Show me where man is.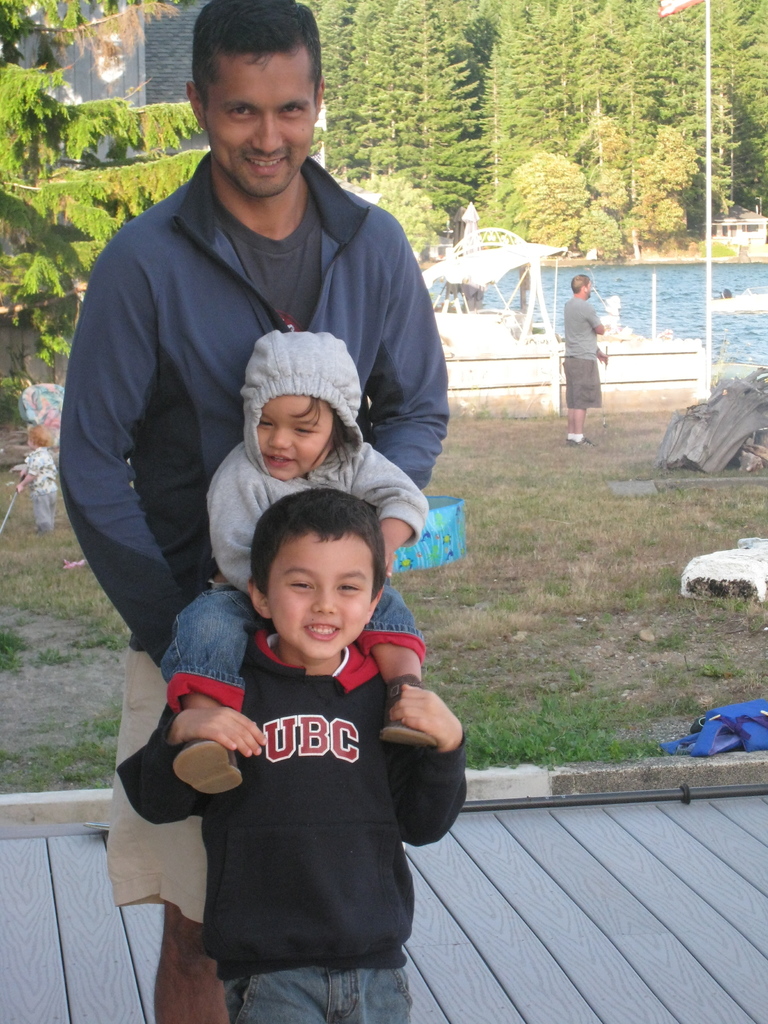
man is at (left=67, top=80, right=482, bottom=905).
